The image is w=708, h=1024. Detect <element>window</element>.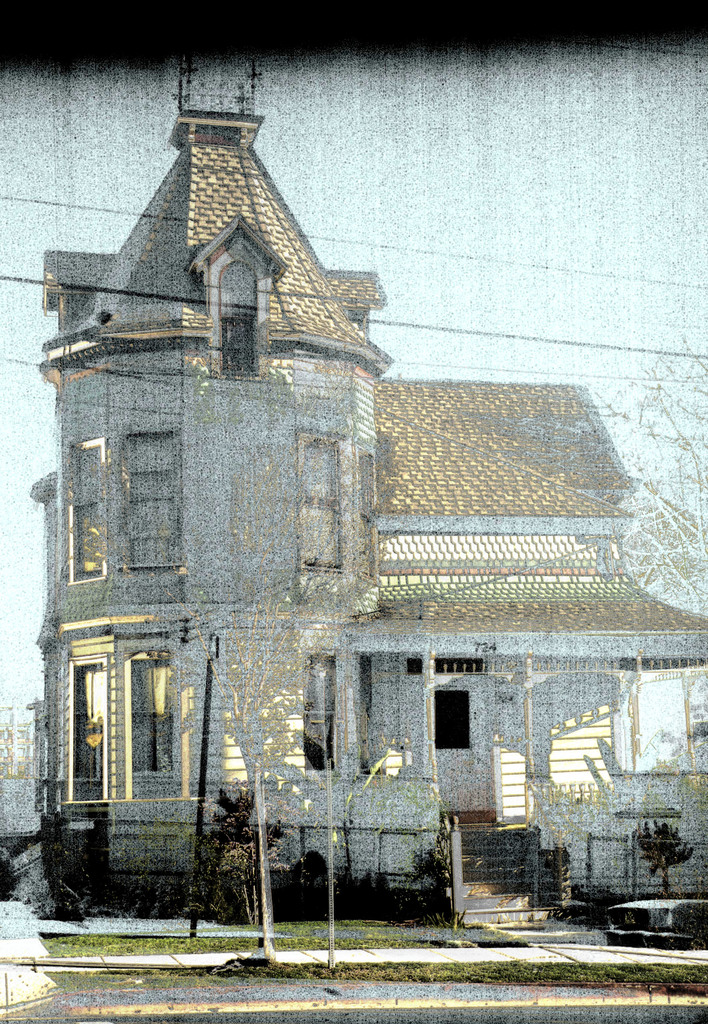
Detection: box=[130, 659, 175, 771].
